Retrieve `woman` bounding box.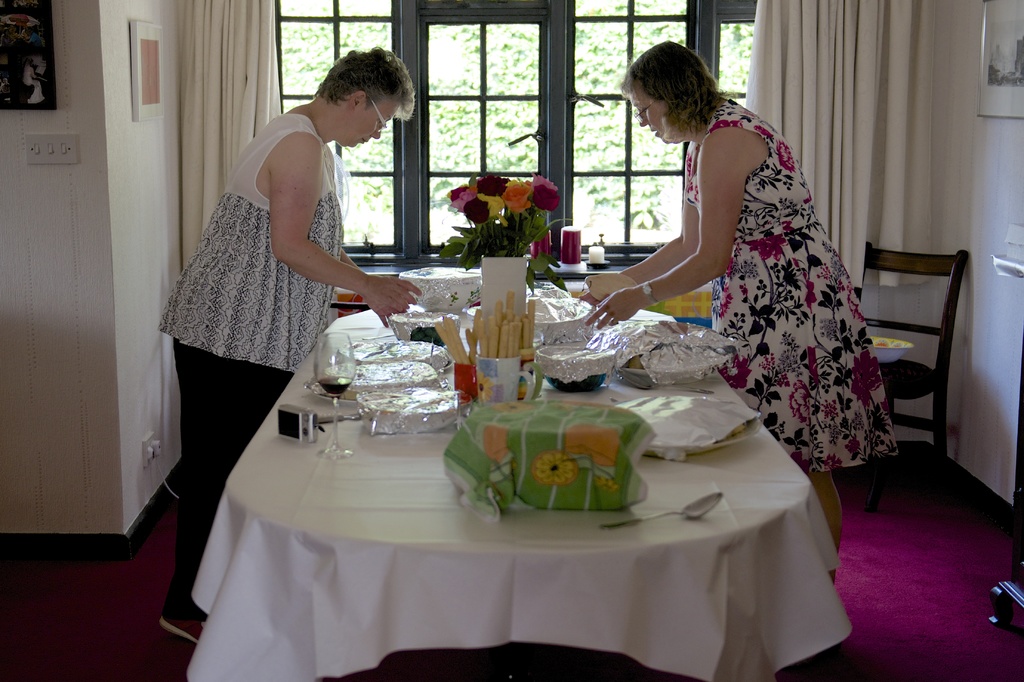
Bounding box: region(159, 39, 438, 659).
